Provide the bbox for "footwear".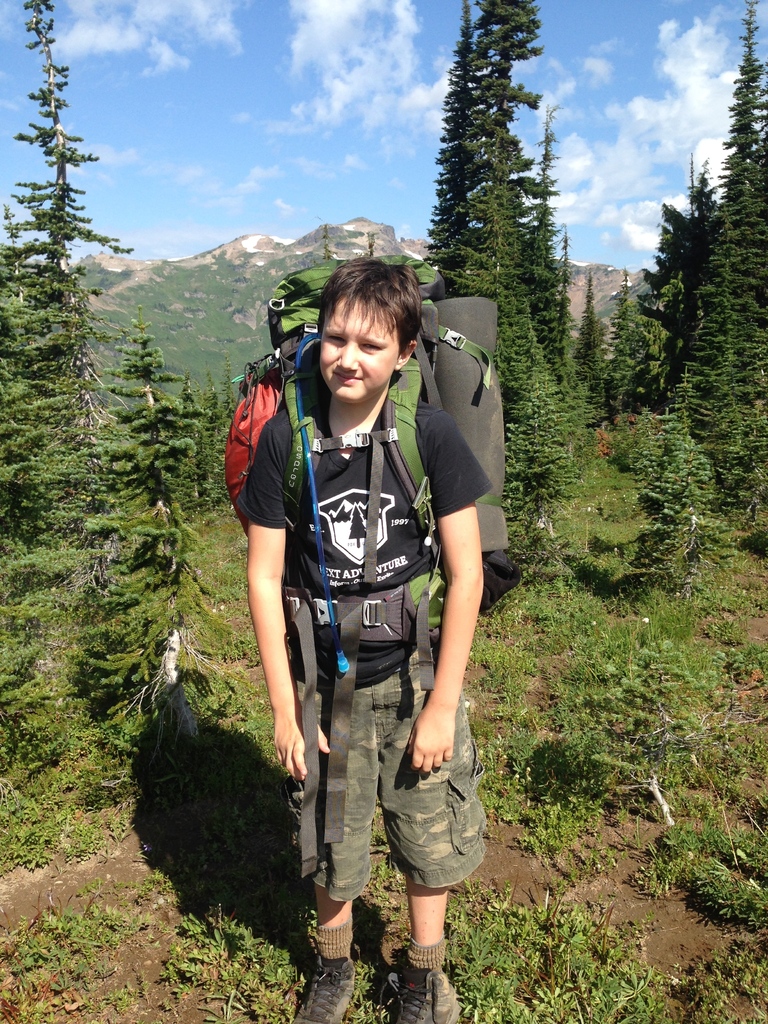
bbox=(289, 948, 363, 1023).
